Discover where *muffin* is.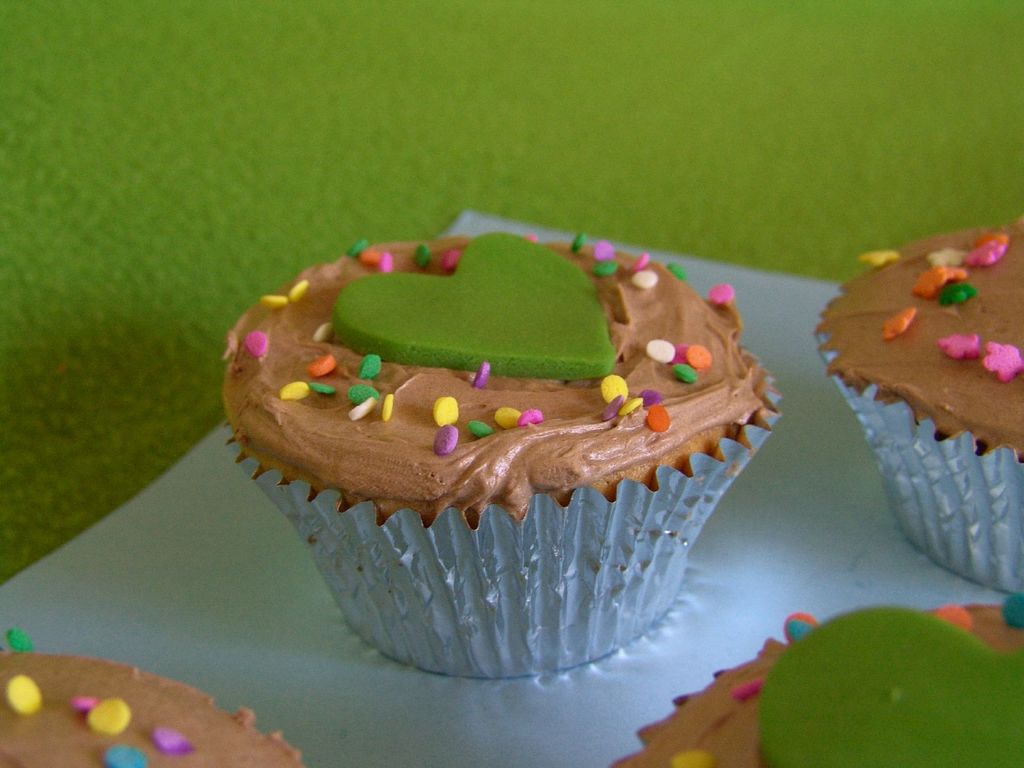
Discovered at pyautogui.locateOnScreen(0, 627, 303, 767).
